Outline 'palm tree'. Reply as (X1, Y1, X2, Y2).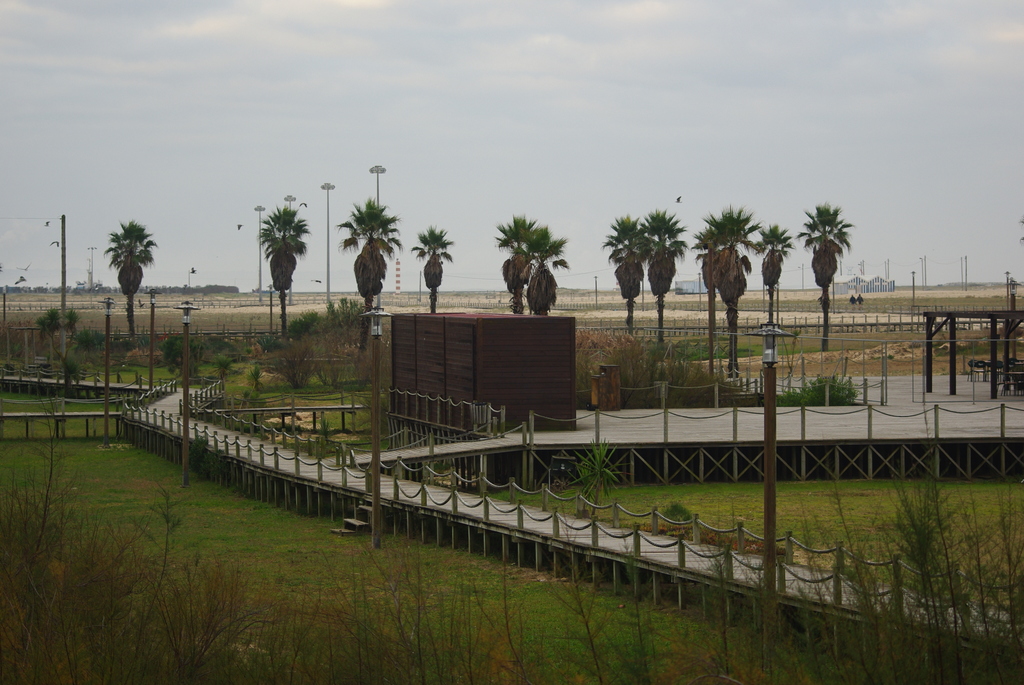
(642, 213, 692, 328).
